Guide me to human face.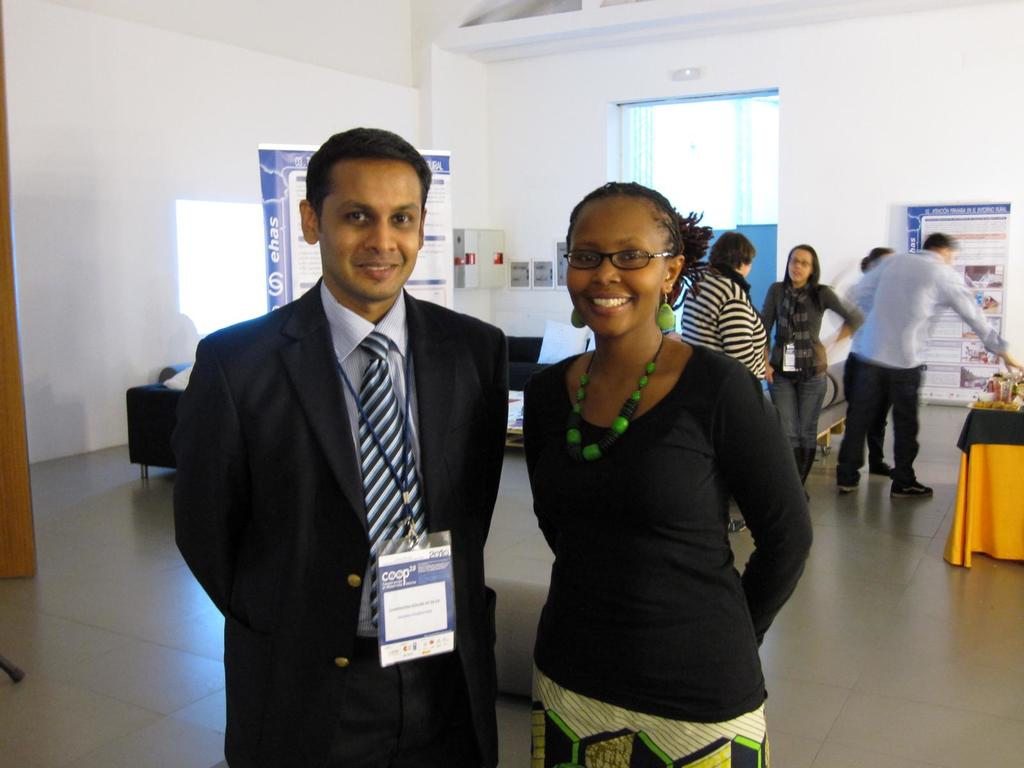
Guidance: [x1=567, y1=196, x2=669, y2=338].
